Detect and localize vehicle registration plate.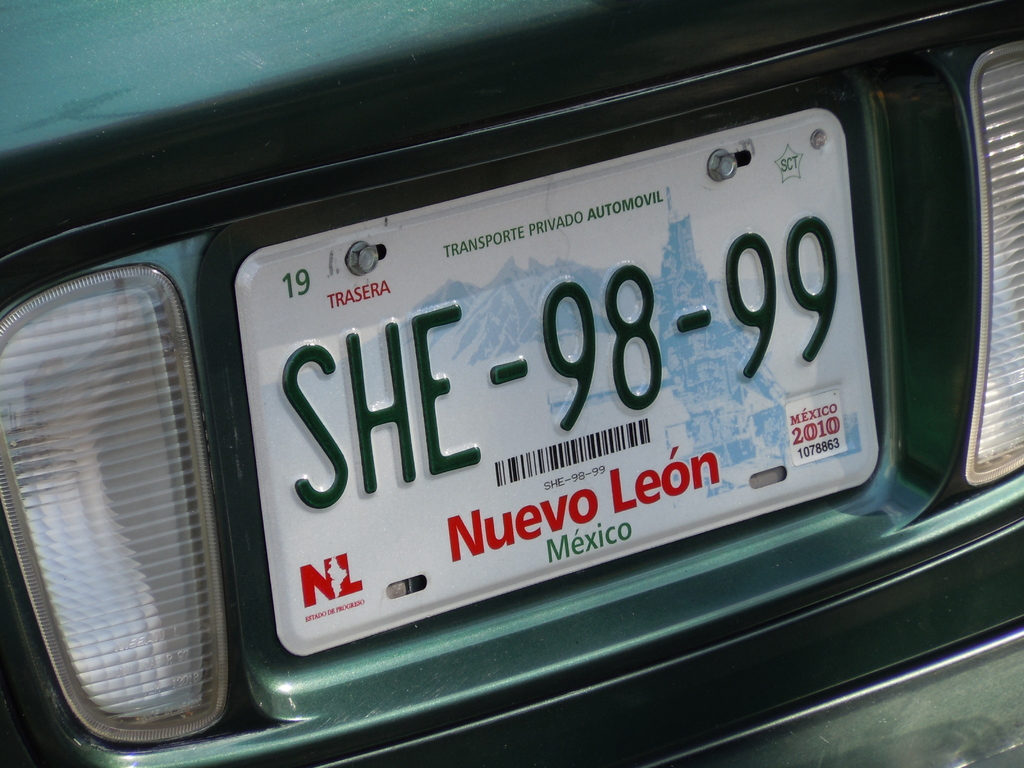
Localized at x1=230, y1=106, x2=881, y2=657.
